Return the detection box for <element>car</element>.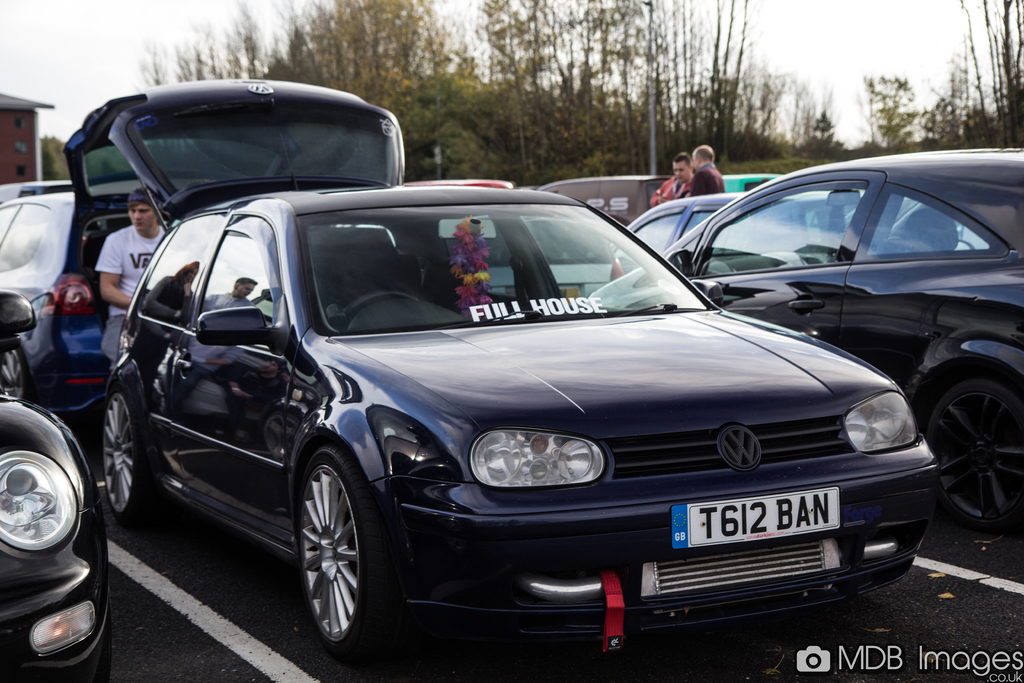
<bbox>615, 183, 973, 283</bbox>.
